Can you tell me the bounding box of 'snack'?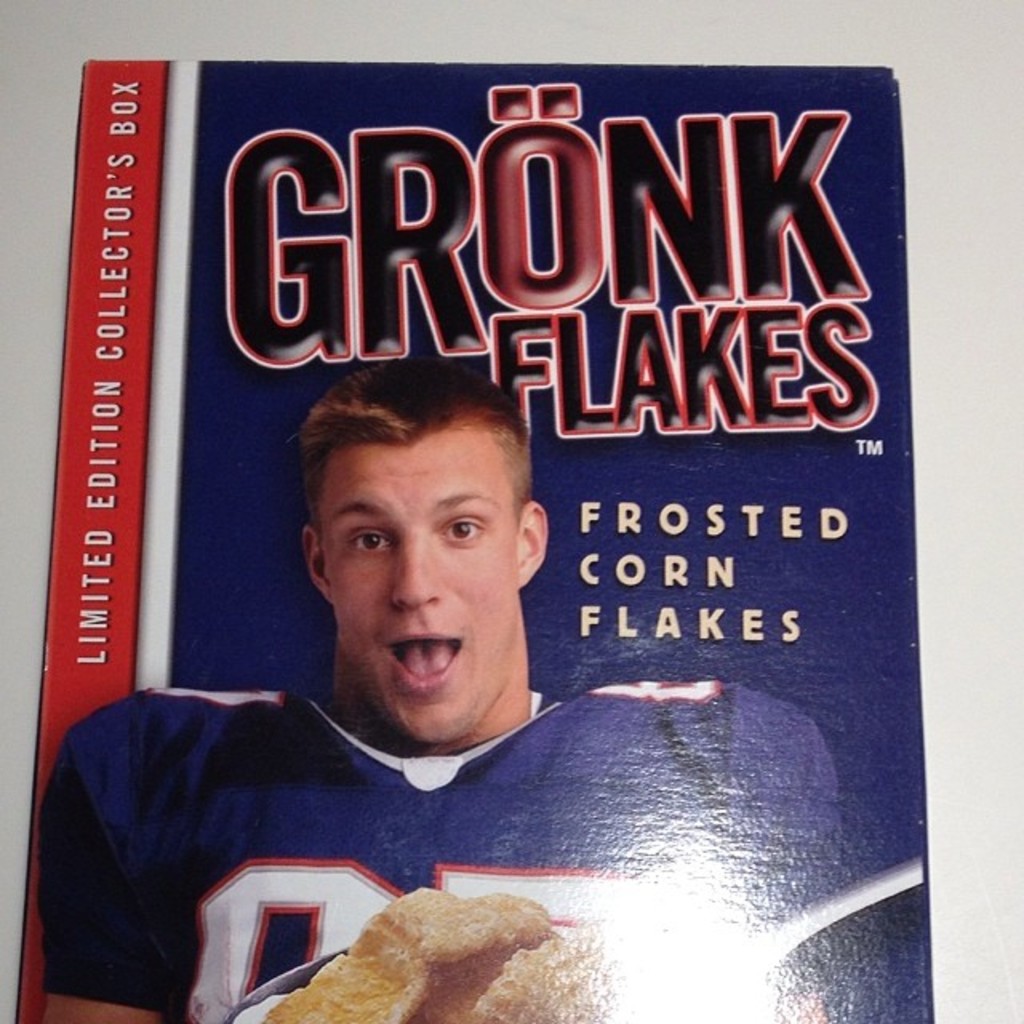
crop(309, 890, 592, 1016).
